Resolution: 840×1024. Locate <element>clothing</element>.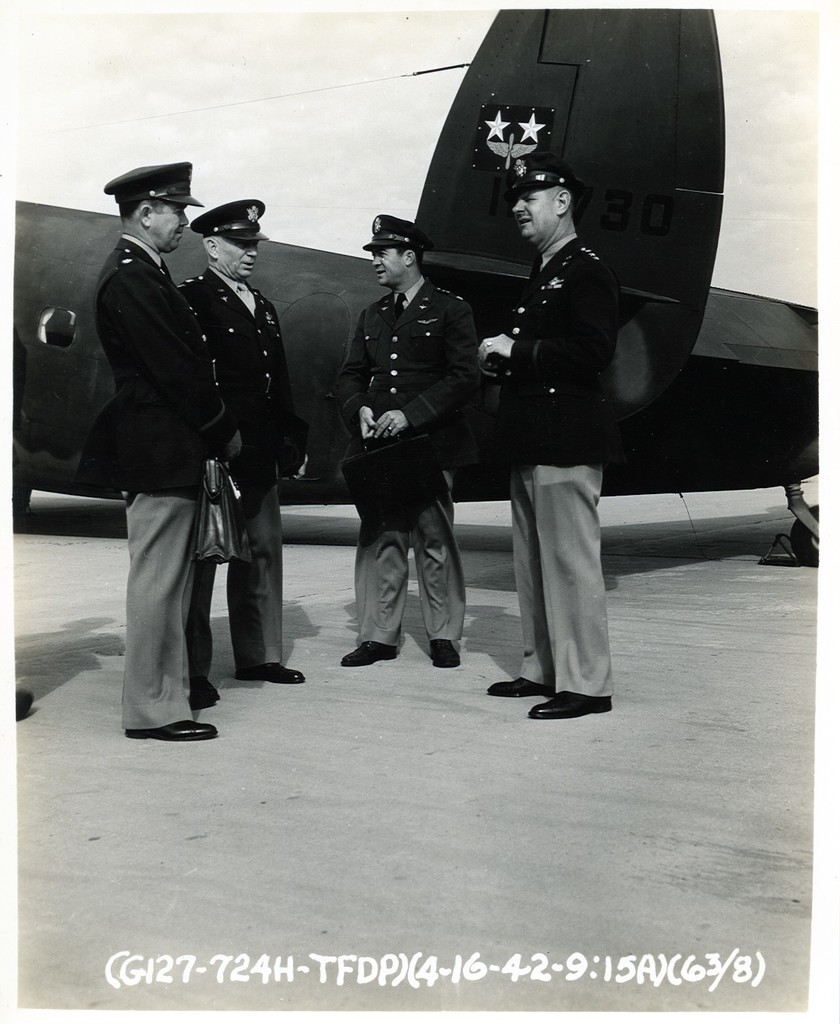
94,235,235,731.
